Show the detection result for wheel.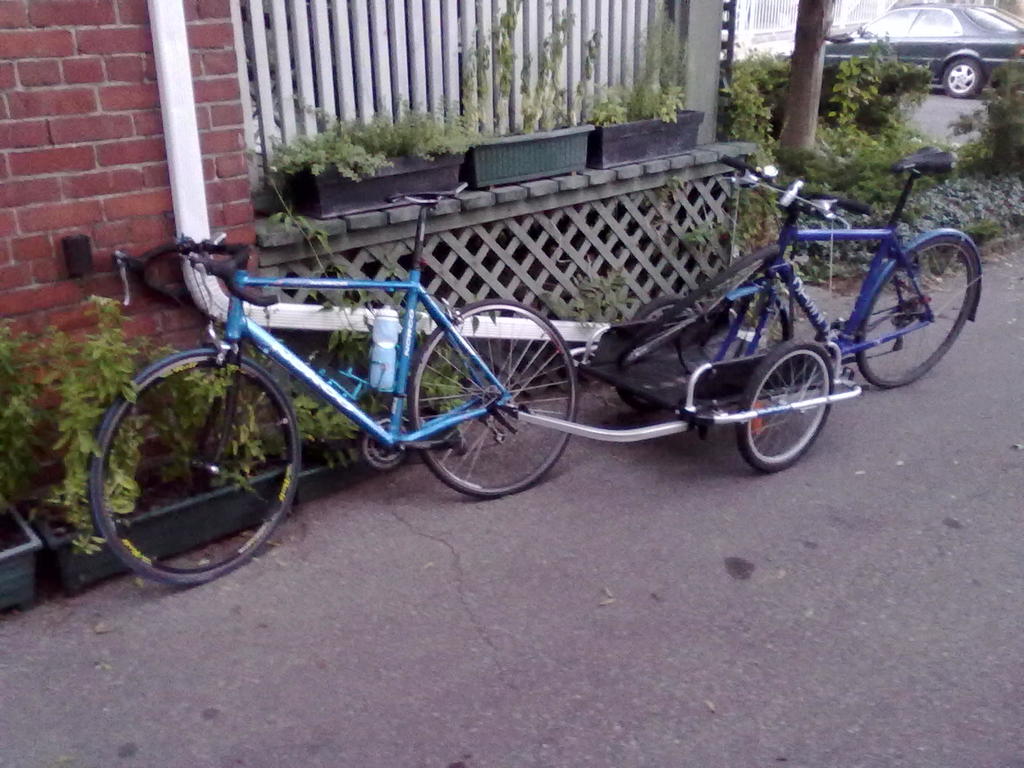
region(615, 293, 706, 415).
